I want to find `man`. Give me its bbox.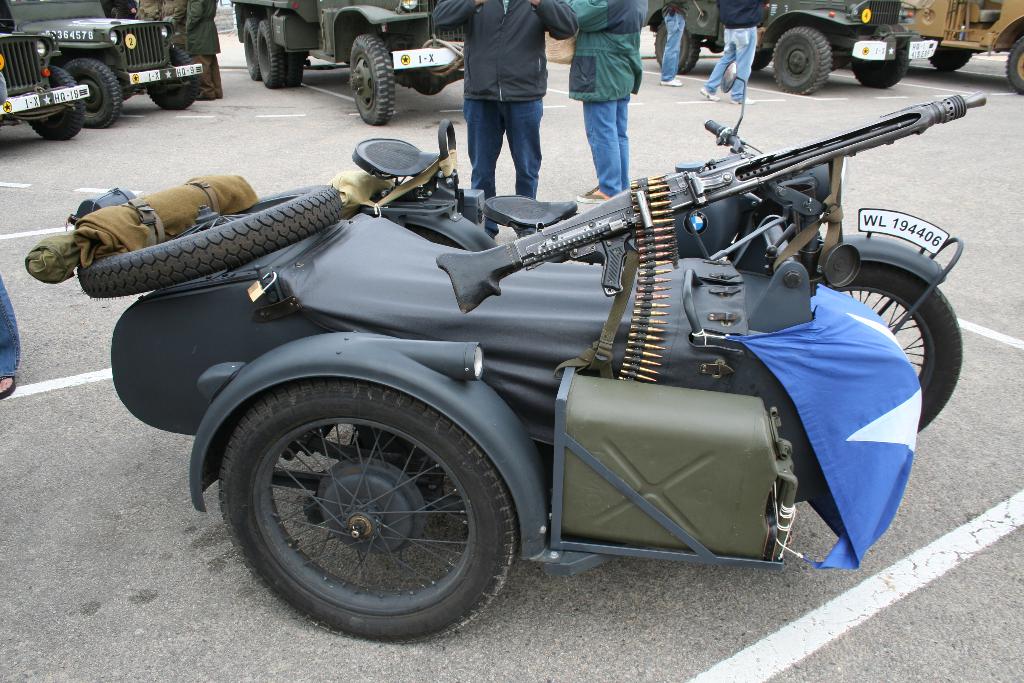
x1=699 y1=0 x2=767 y2=102.
